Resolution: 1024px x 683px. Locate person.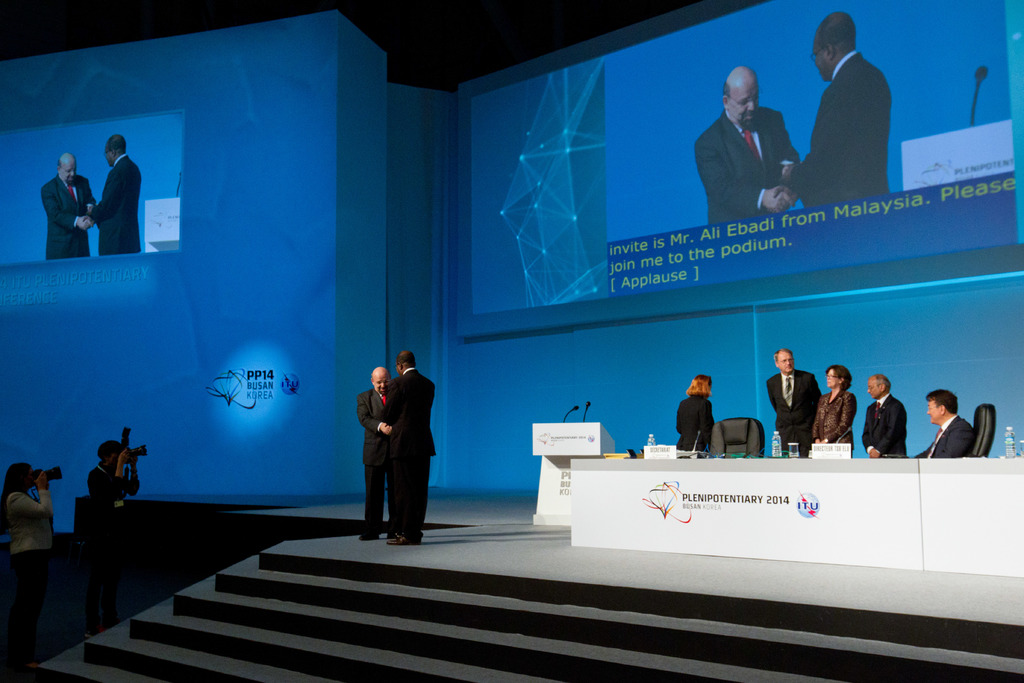
[692, 65, 801, 224].
